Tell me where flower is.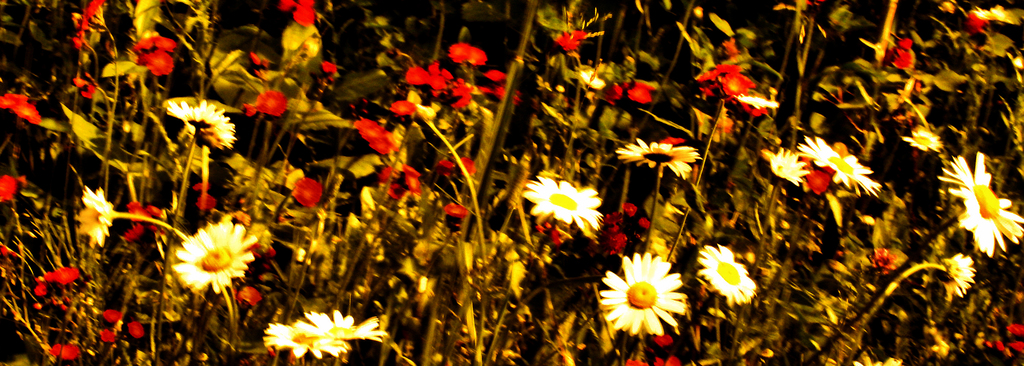
flower is at [97,328,117,345].
